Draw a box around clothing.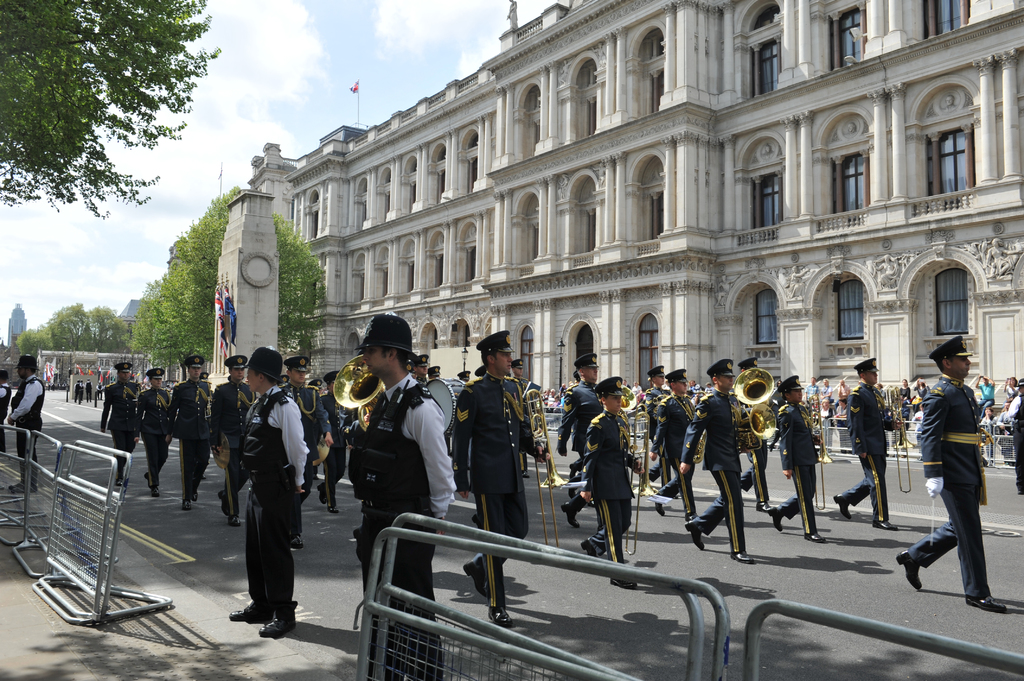
<box>174,377,214,492</box>.
